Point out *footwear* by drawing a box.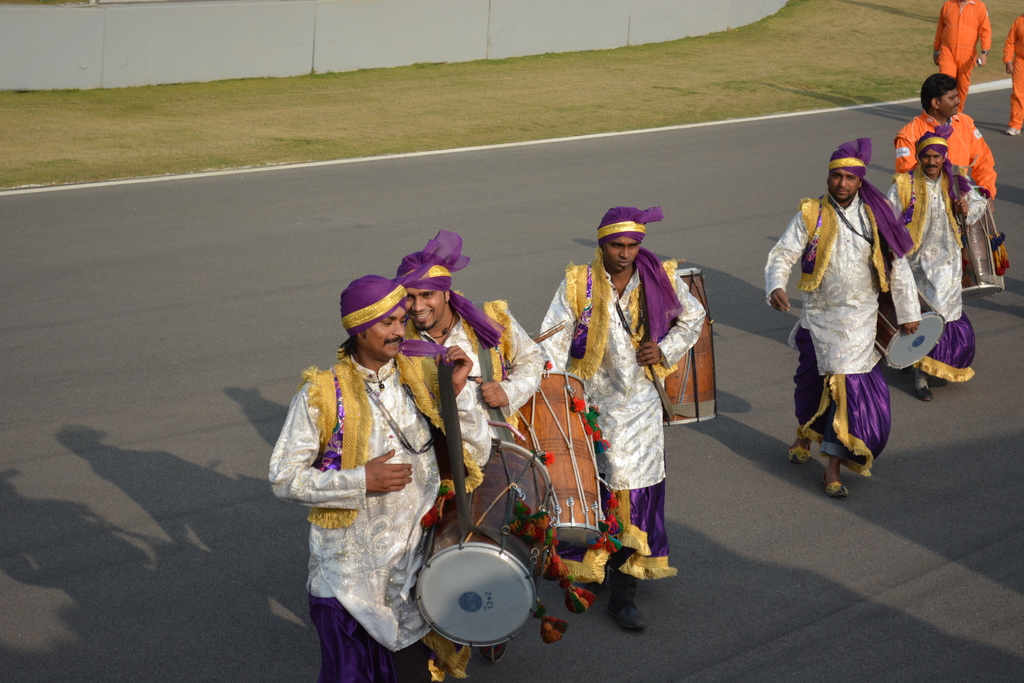
Rect(915, 386, 931, 400).
